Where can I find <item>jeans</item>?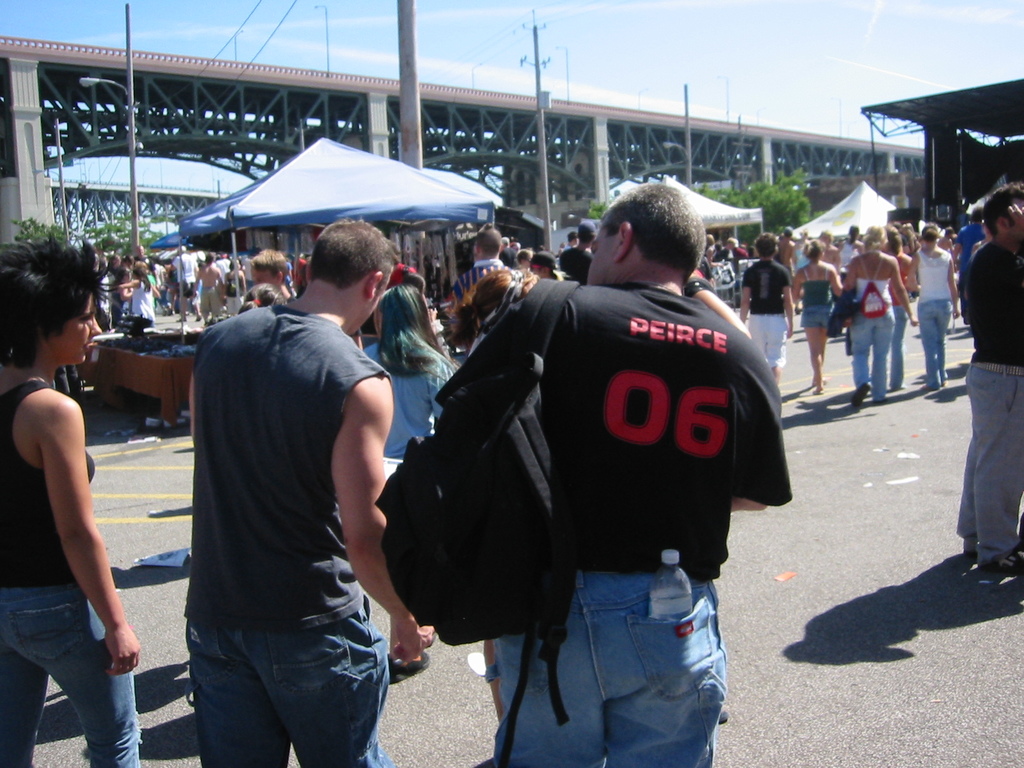
You can find it at 185, 590, 387, 767.
